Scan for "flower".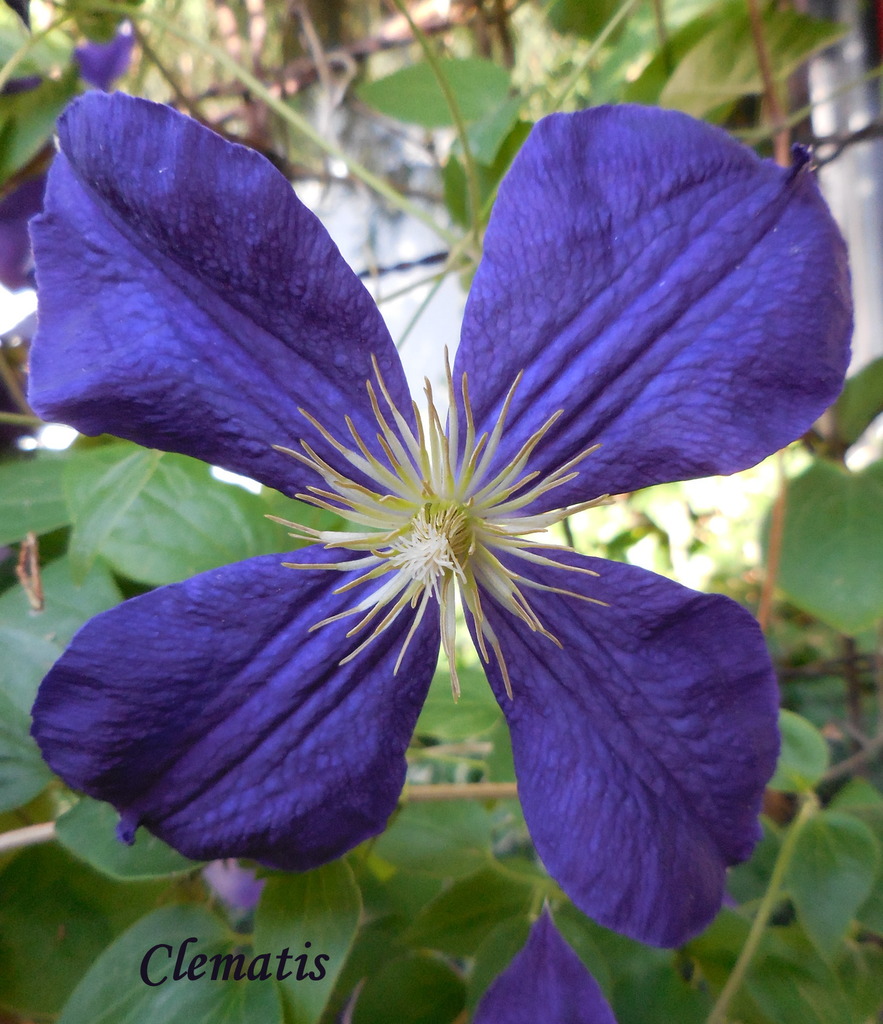
Scan result: [left=19, top=91, right=856, bottom=945].
